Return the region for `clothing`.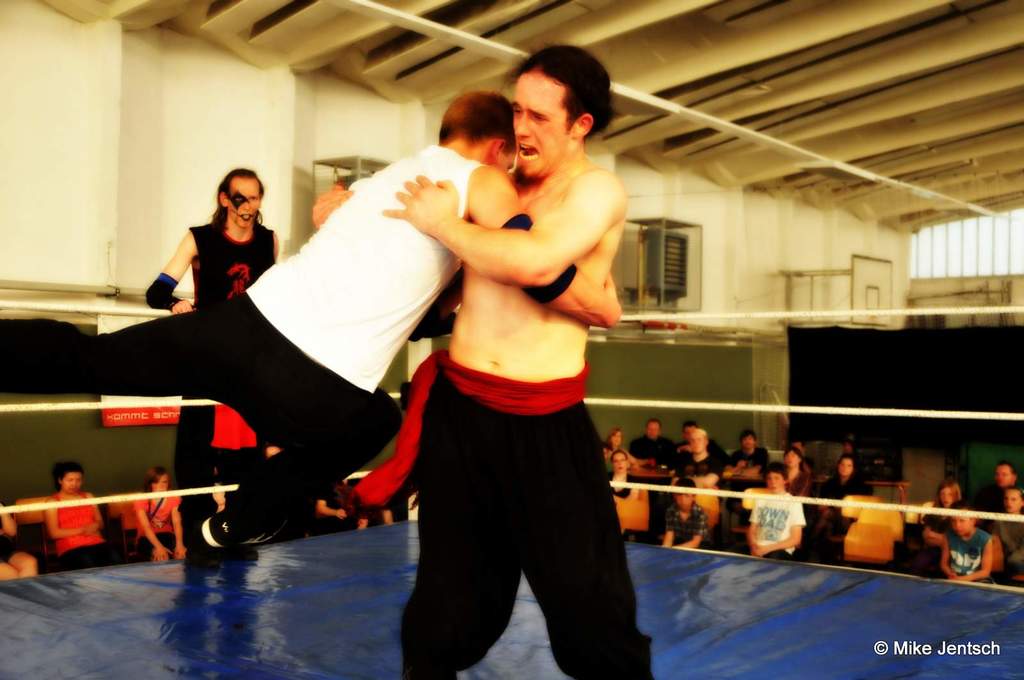
611 450 630 456.
